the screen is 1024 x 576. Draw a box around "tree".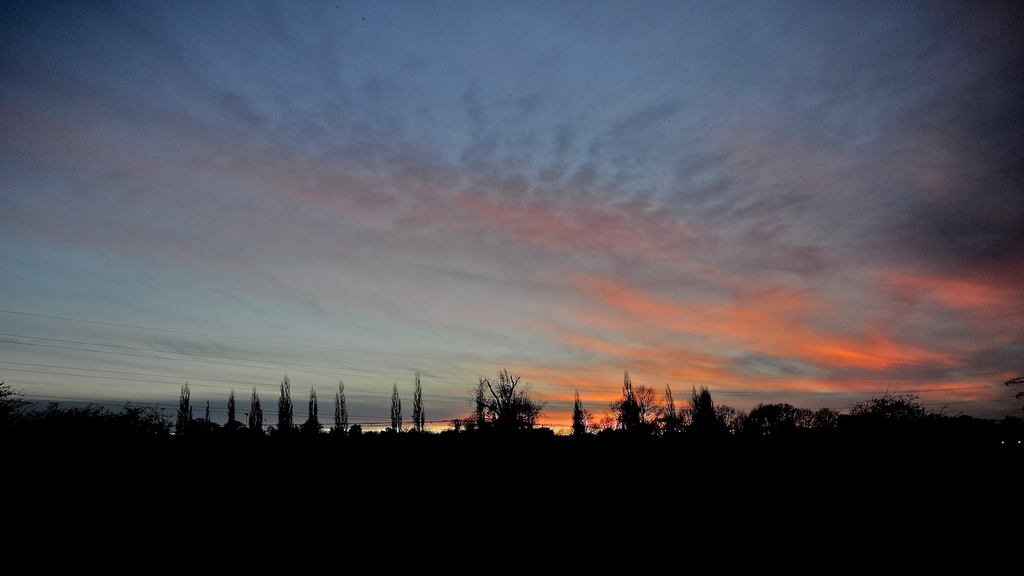
308,392,323,433.
